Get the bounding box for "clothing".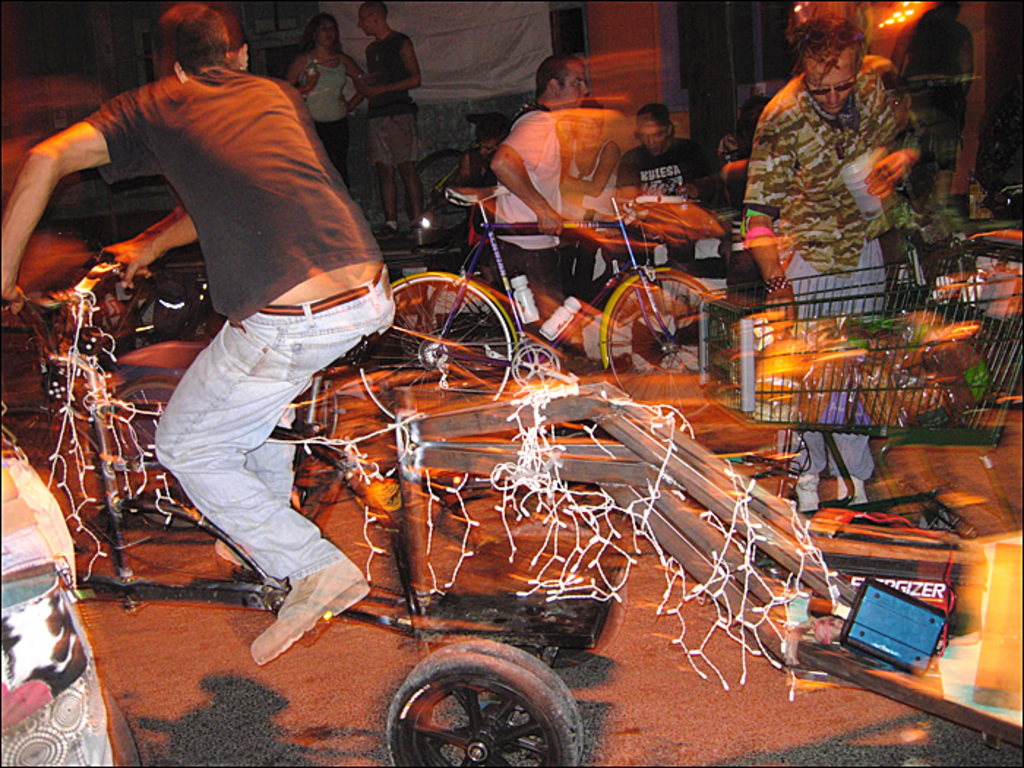
492:97:560:298.
